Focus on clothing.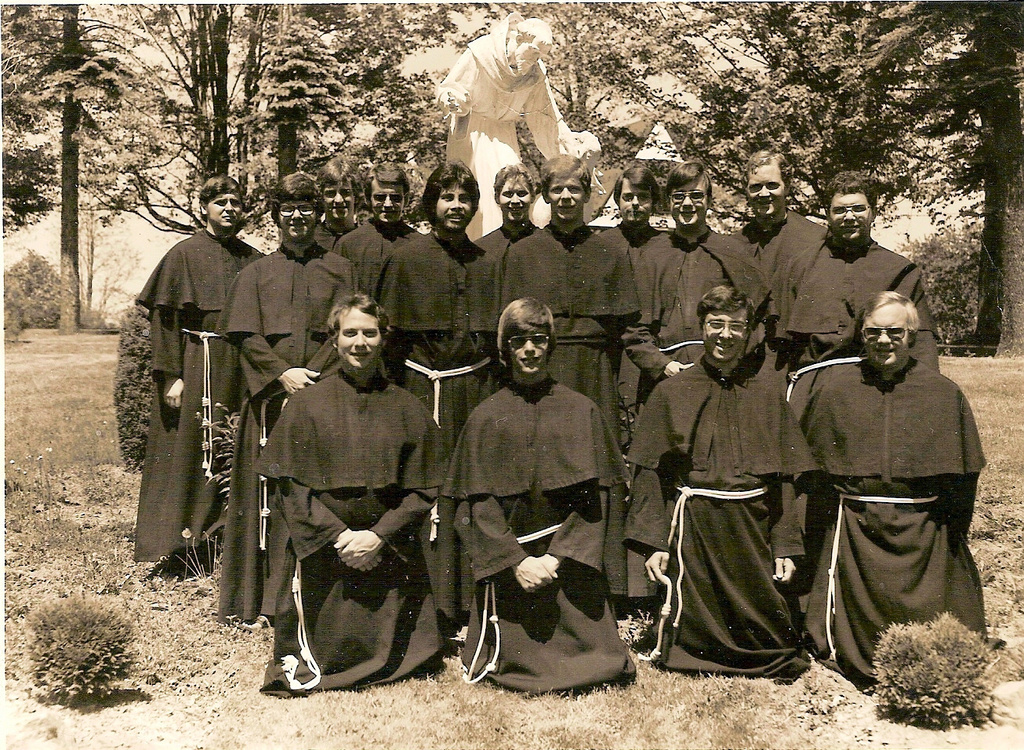
Focused at <box>314,218,345,251</box>.
